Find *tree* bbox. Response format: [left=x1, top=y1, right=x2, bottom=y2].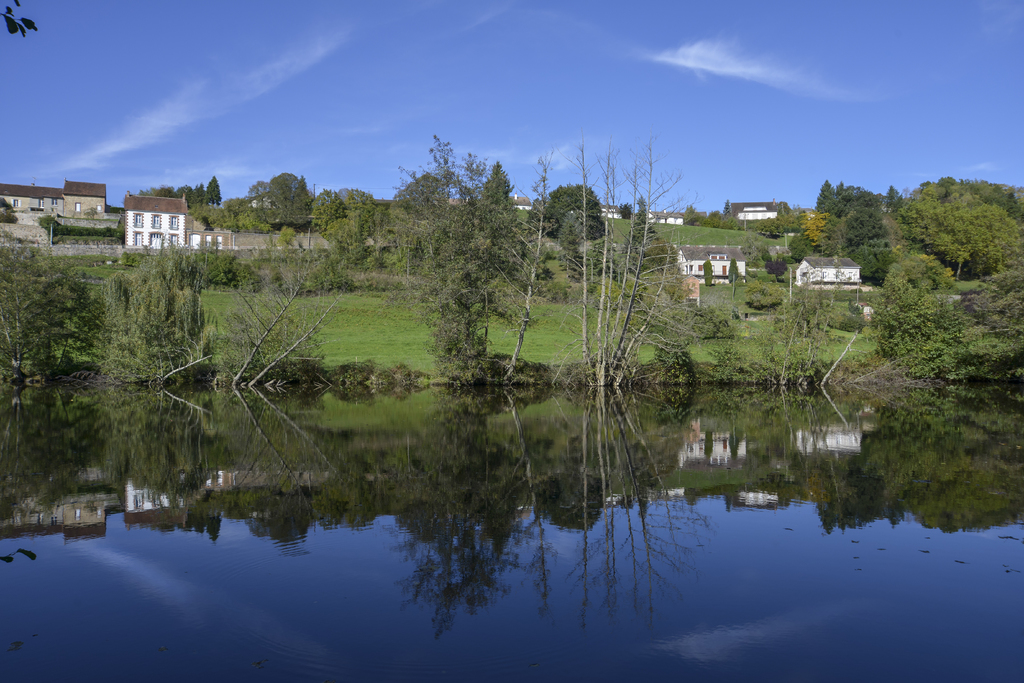
[left=219, top=195, right=253, bottom=233].
